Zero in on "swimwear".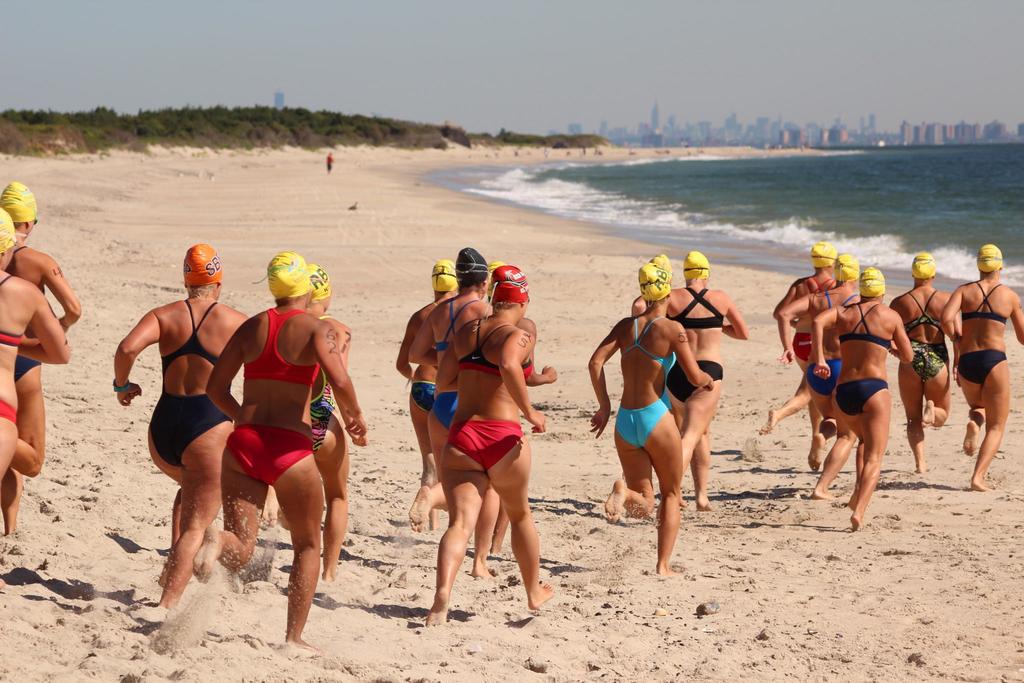
Zeroed in: {"x1": 664, "y1": 361, "x2": 721, "y2": 403}.
